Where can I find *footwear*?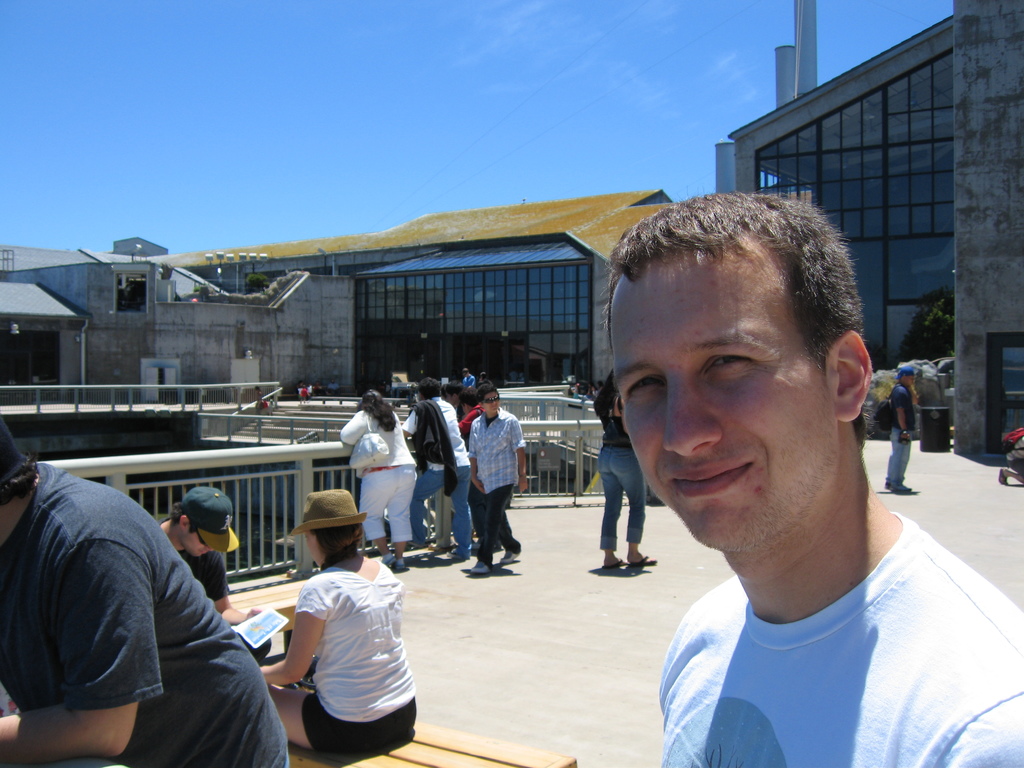
You can find it at select_region(446, 545, 470, 561).
